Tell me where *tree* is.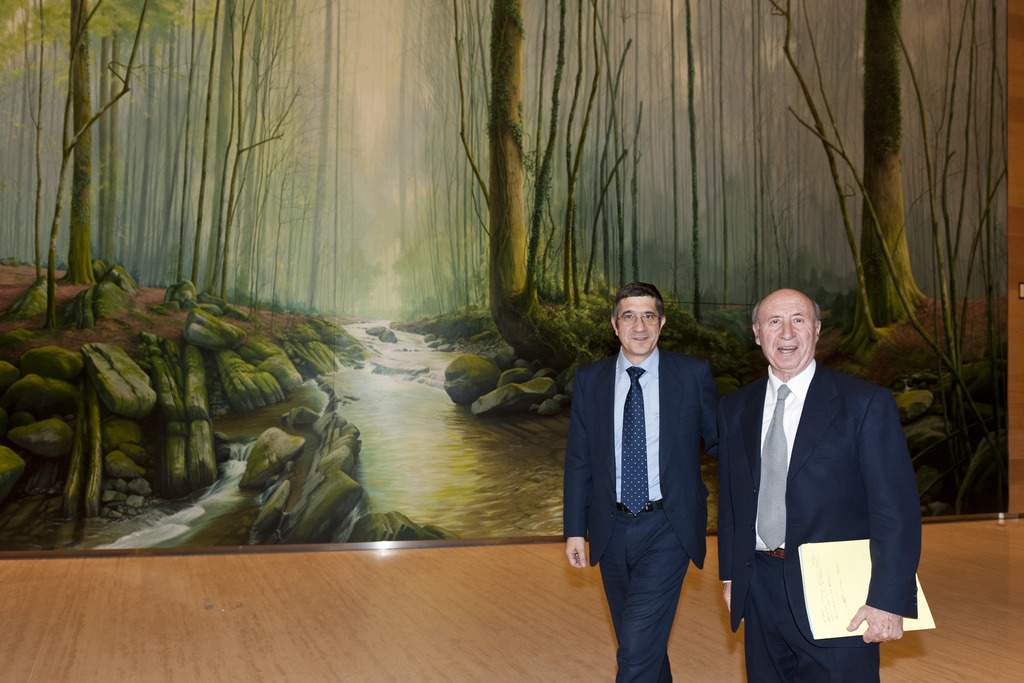
*tree* is at (64, 0, 93, 278).
